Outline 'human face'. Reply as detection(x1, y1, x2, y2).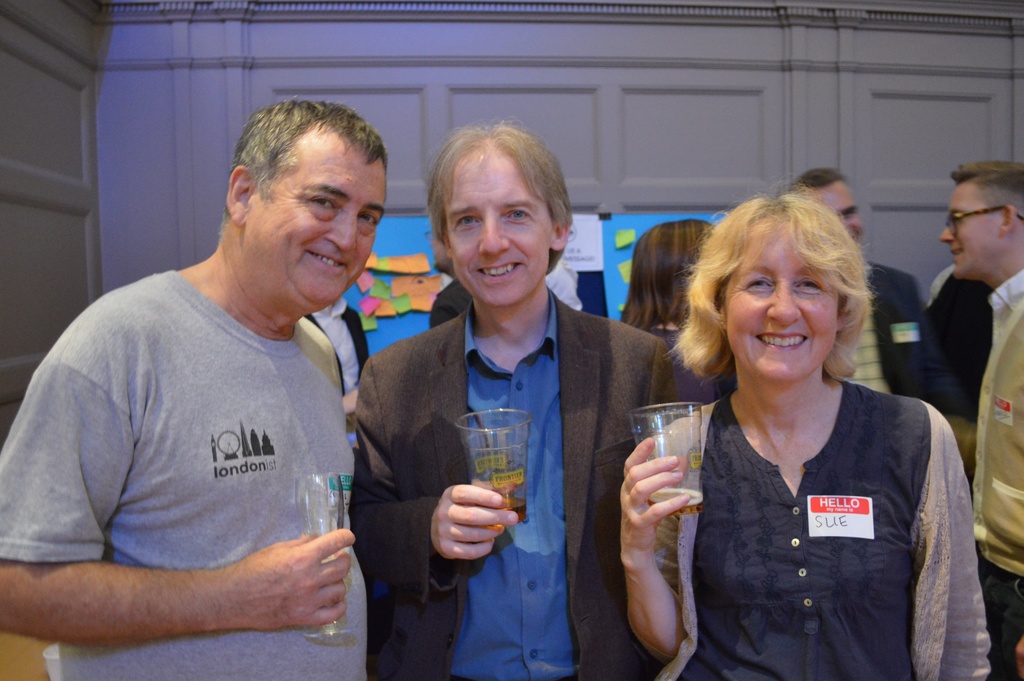
detection(806, 180, 867, 241).
